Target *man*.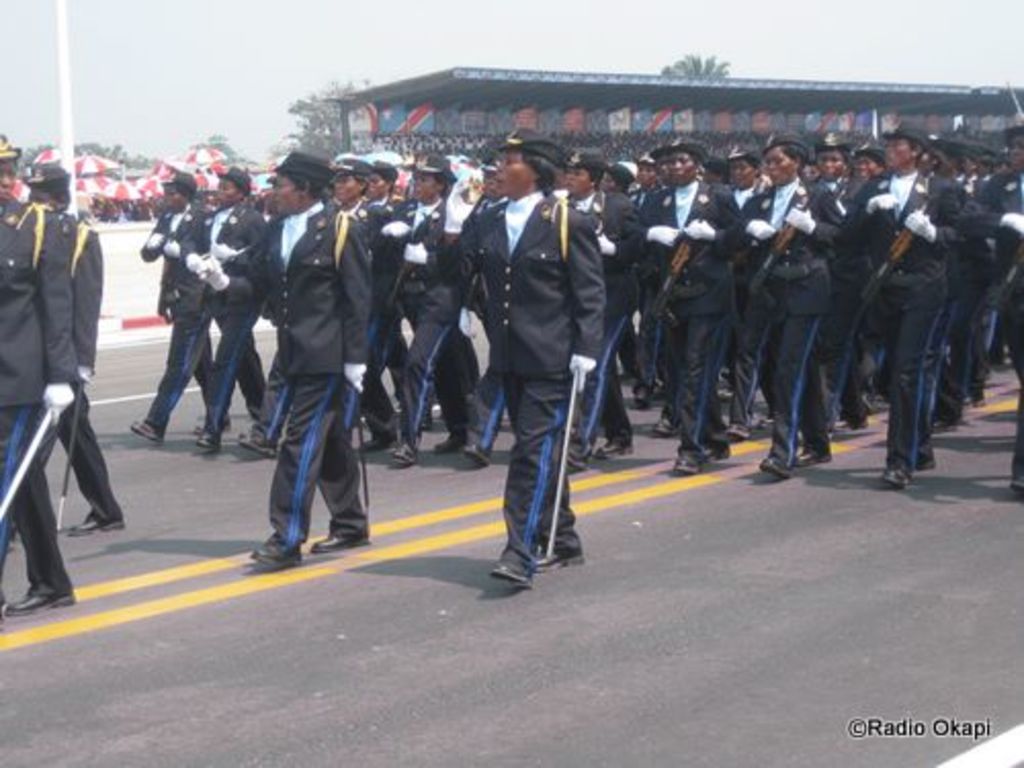
Target region: (0, 121, 72, 616).
